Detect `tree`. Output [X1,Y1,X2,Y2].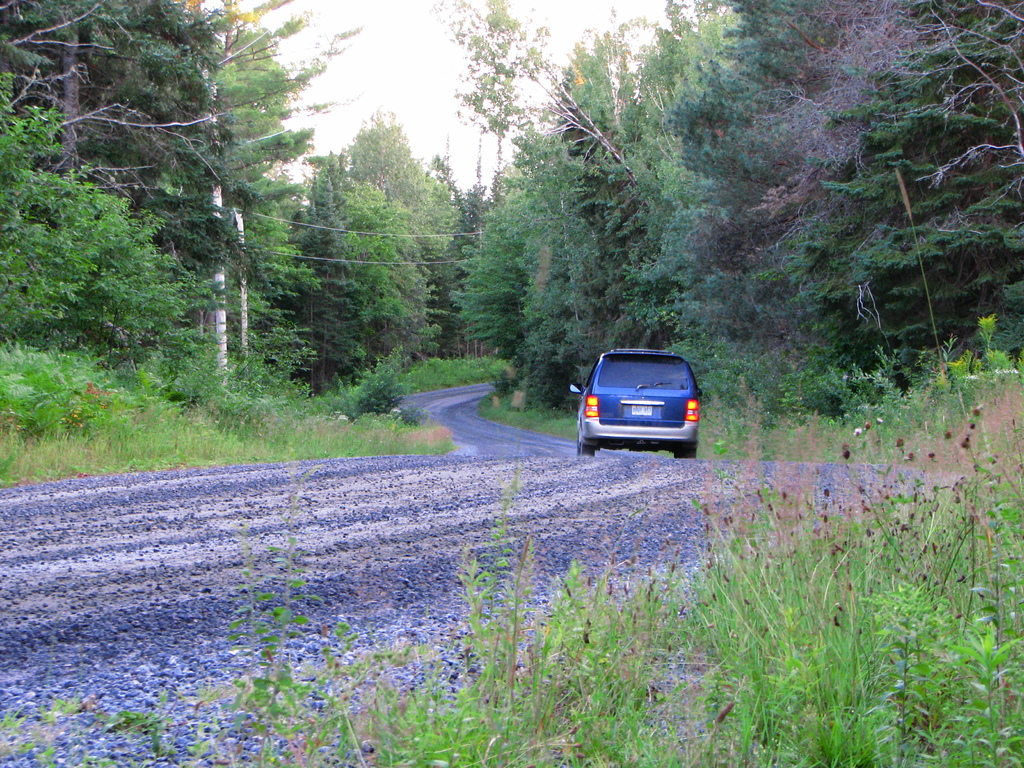
[428,2,637,184].
